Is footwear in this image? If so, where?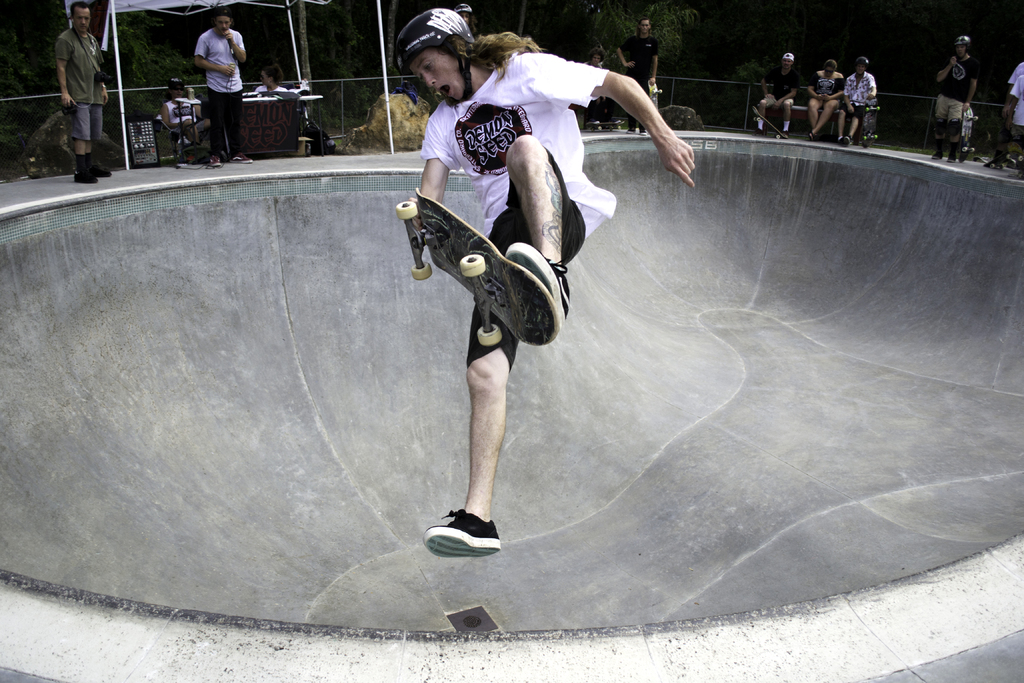
Yes, at <bbox>986, 160, 999, 170</bbox>.
